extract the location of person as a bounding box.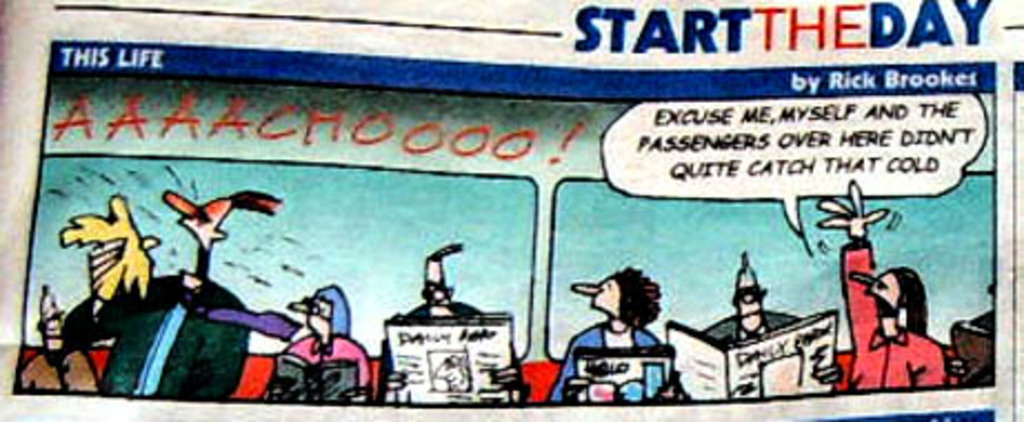
region(20, 282, 98, 393).
